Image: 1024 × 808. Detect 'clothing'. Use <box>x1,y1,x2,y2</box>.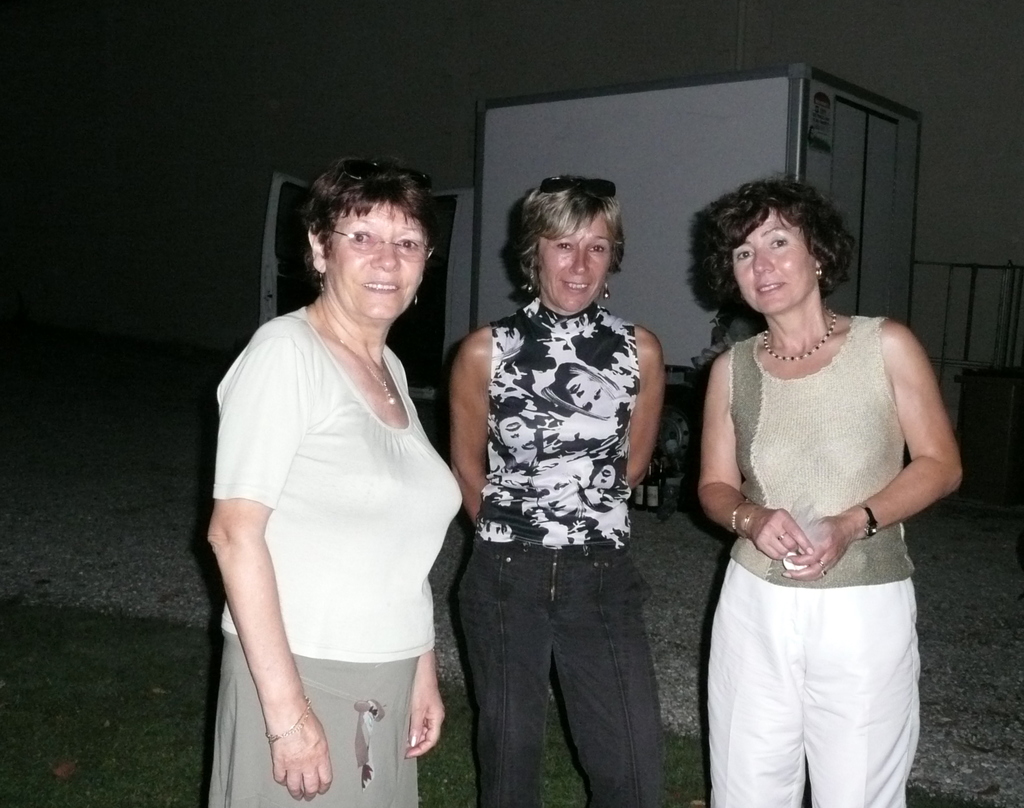
<box>456,290,672,807</box>.
